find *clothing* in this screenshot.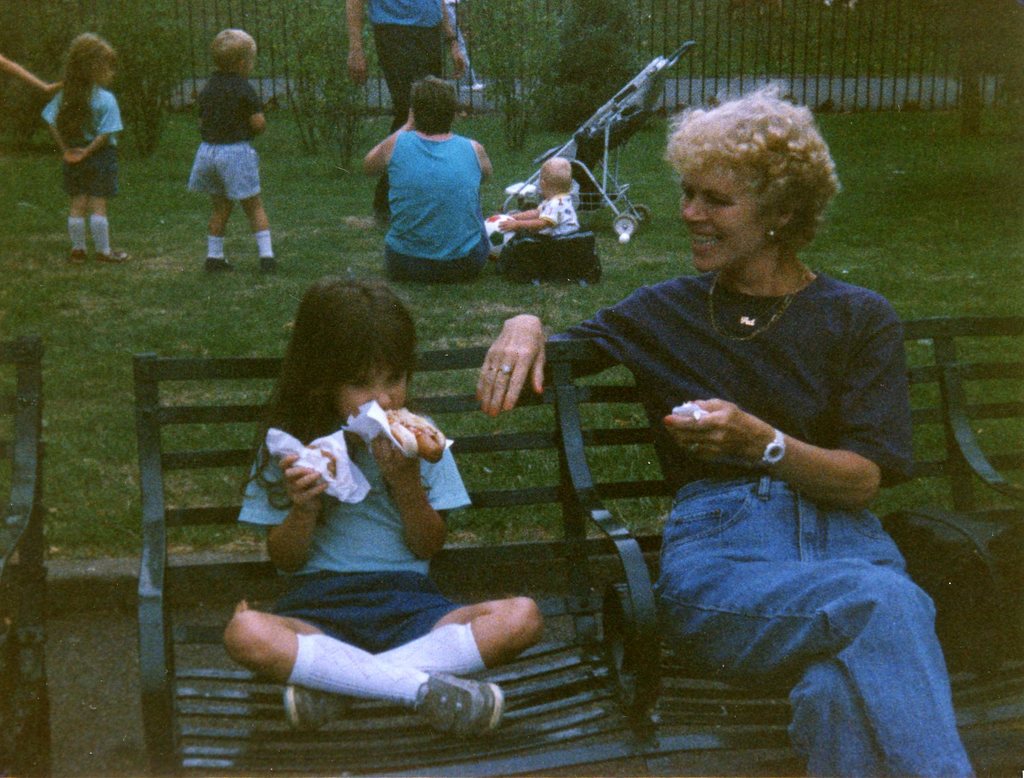
The bounding box for *clothing* is <region>25, 66, 123, 209</region>.
